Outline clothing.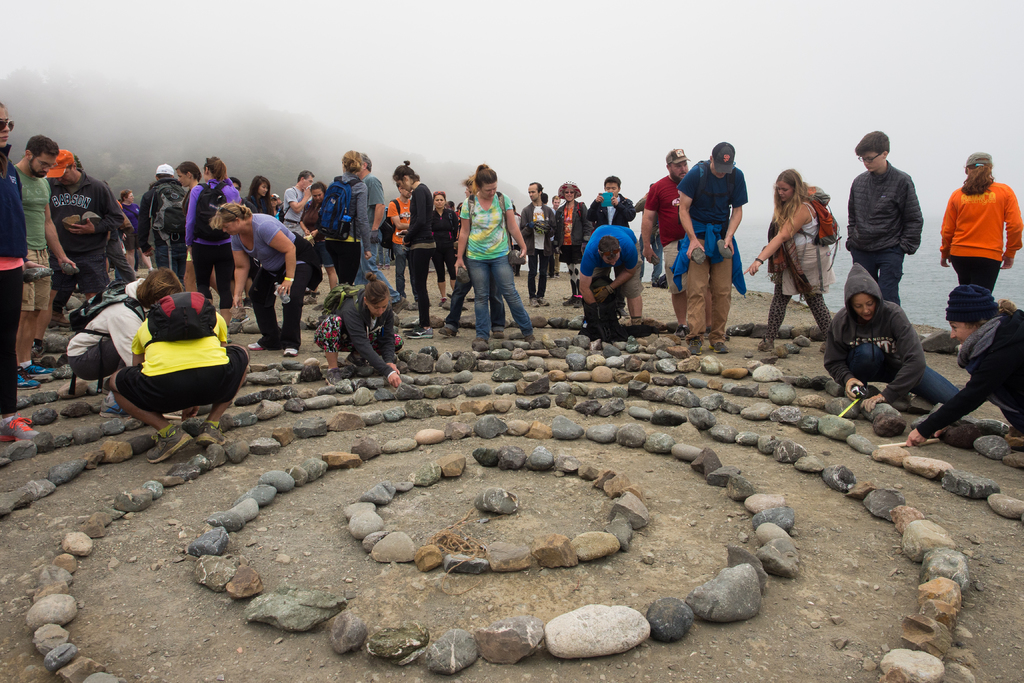
Outline: bbox(681, 149, 749, 340).
